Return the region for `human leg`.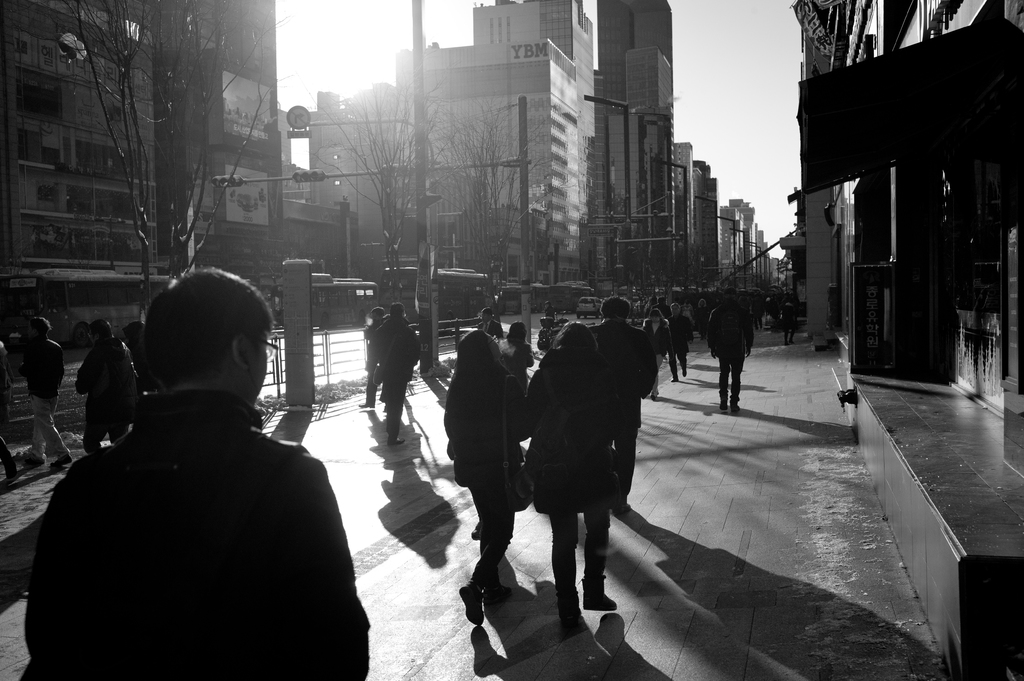
{"left": 386, "top": 375, "right": 408, "bottom": 442}.
